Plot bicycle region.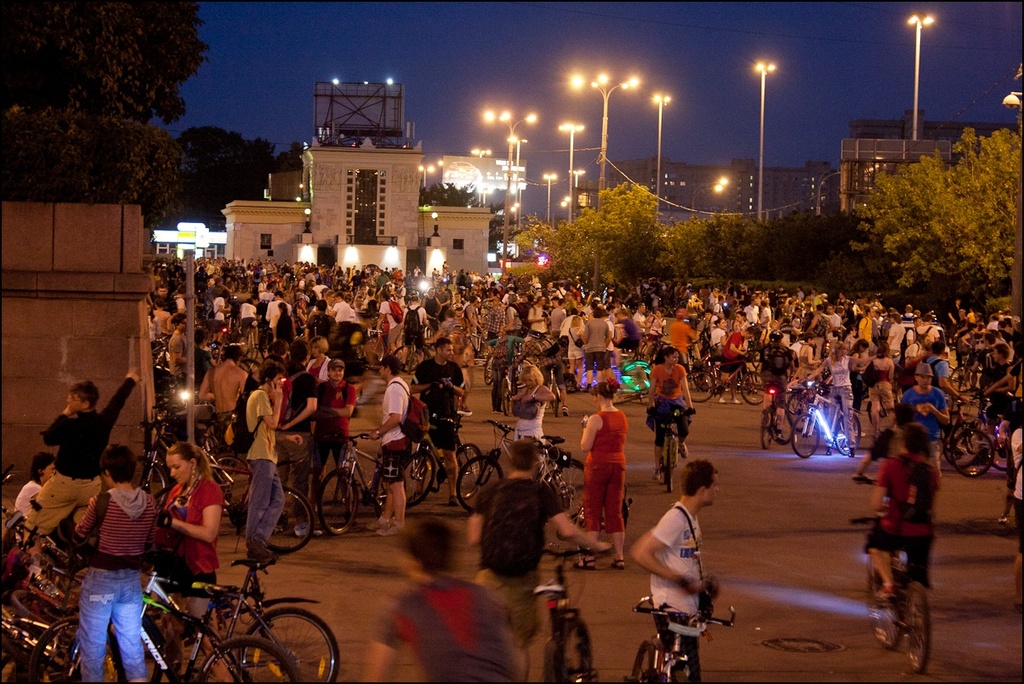
Plotted at box(842, 510, 935, 673).
